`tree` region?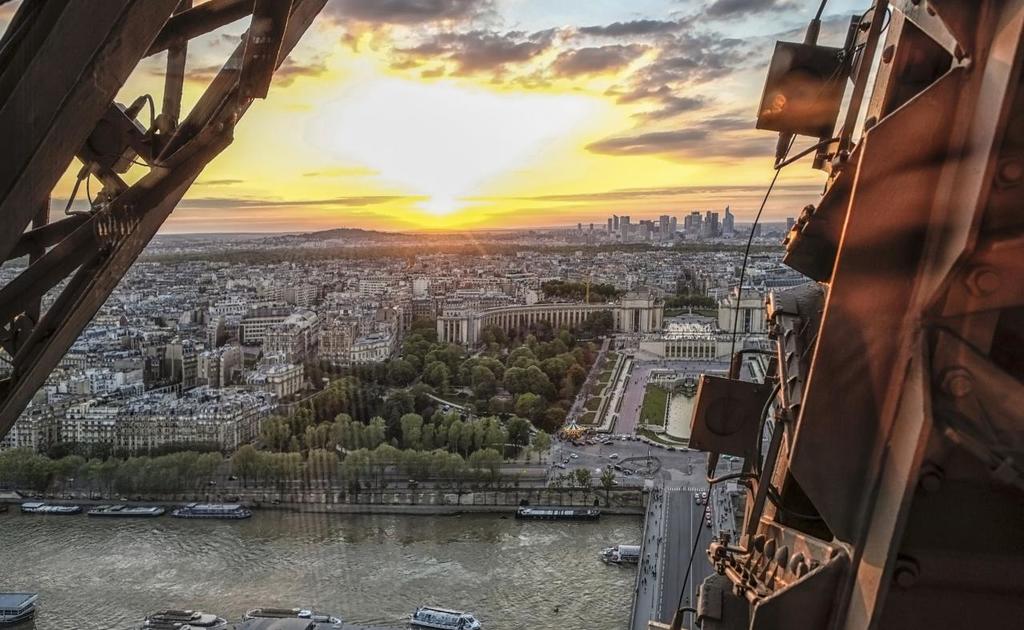
BBox(410, 383, 430, 406)
